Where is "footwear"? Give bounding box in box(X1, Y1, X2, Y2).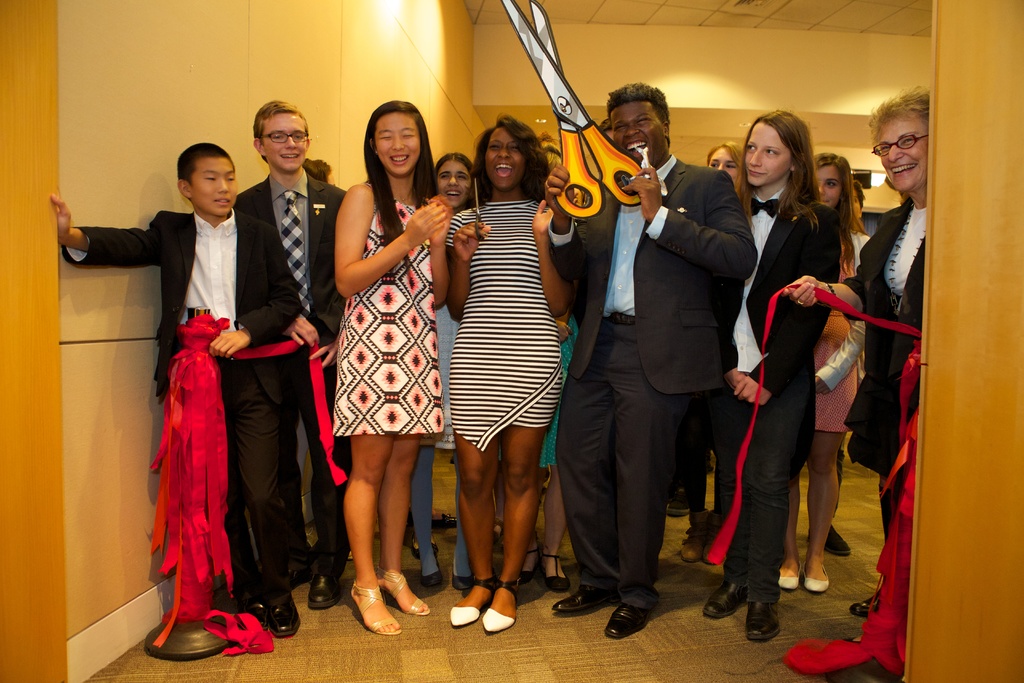
box(551, 581, 614, 613).
